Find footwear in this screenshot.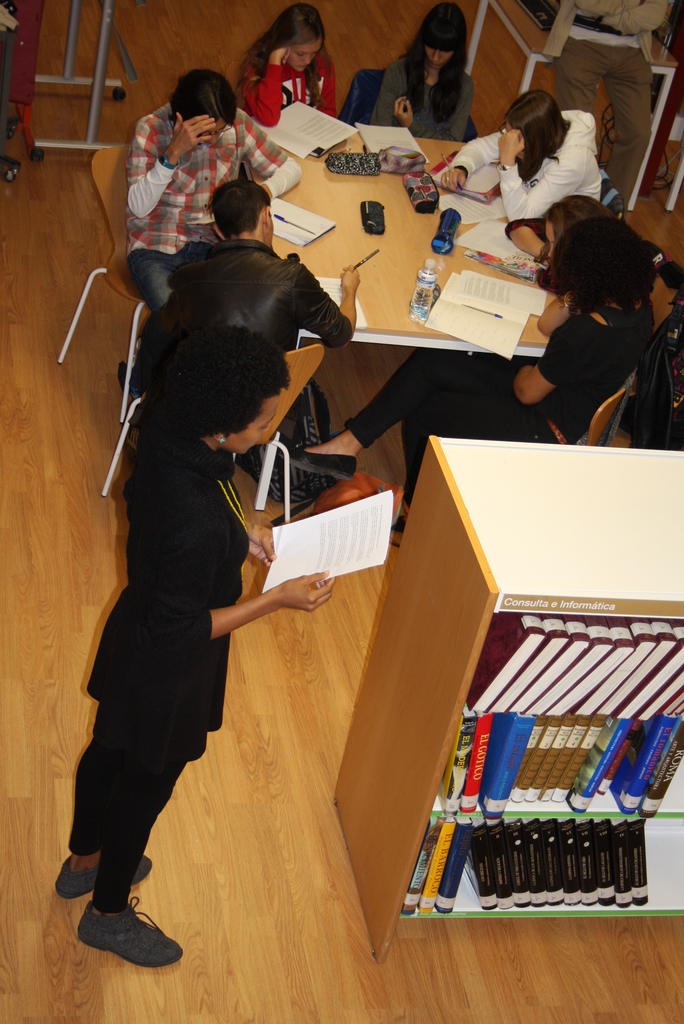
The bounding box for footwear is 391 517 403 540.
